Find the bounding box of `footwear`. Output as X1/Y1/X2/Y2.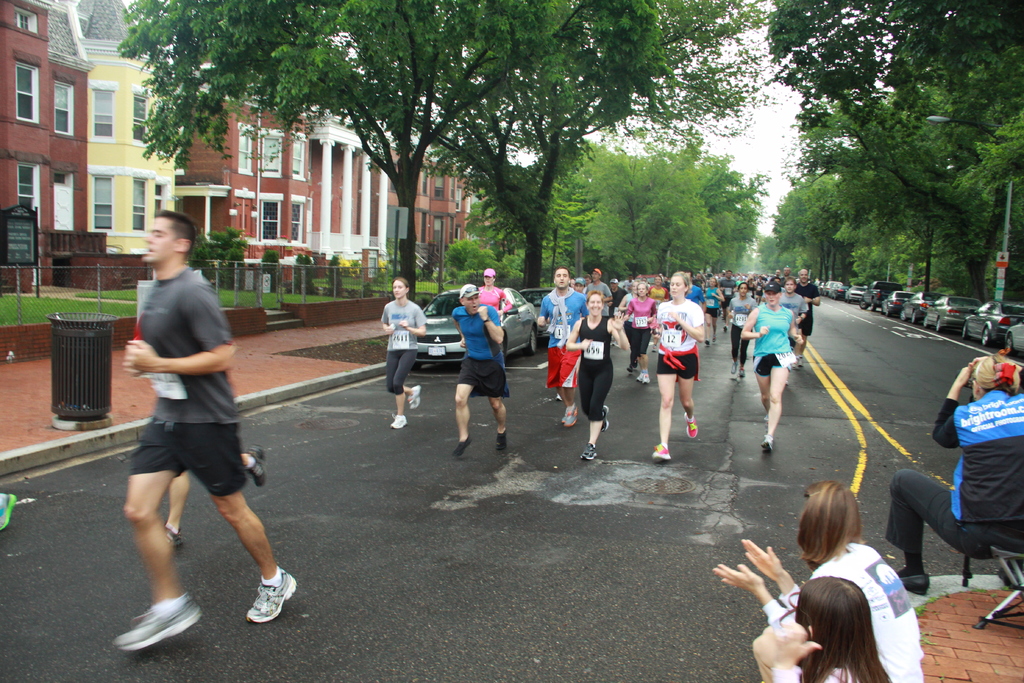
641/372/652/386.
